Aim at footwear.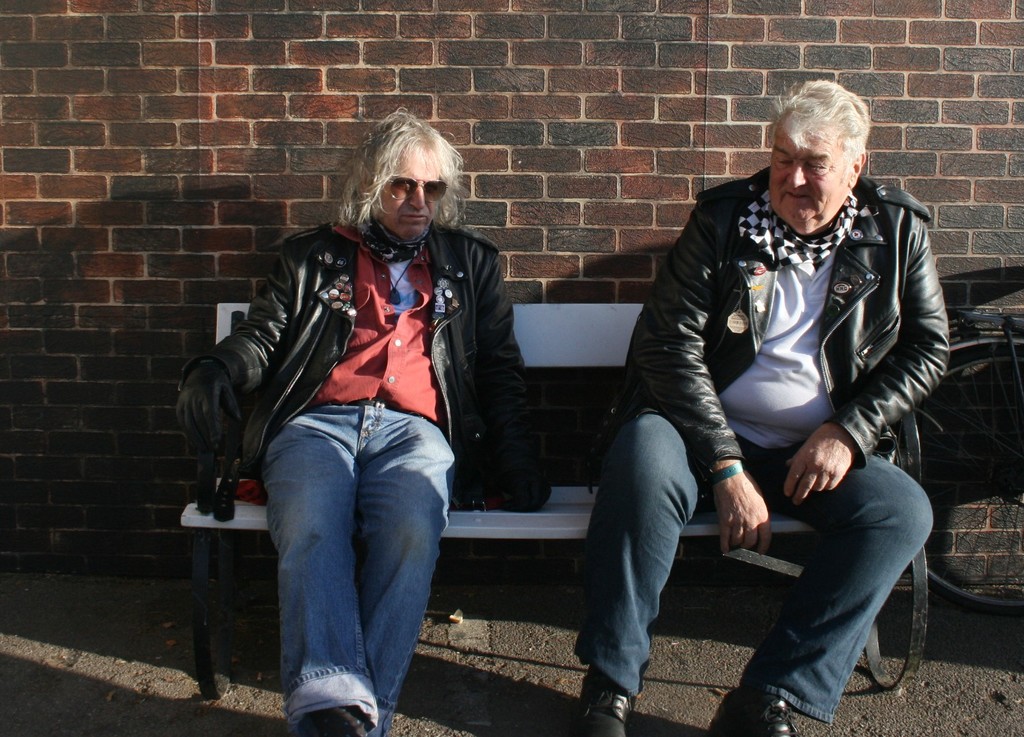
Aimed at 704, 683, 791, 736.
